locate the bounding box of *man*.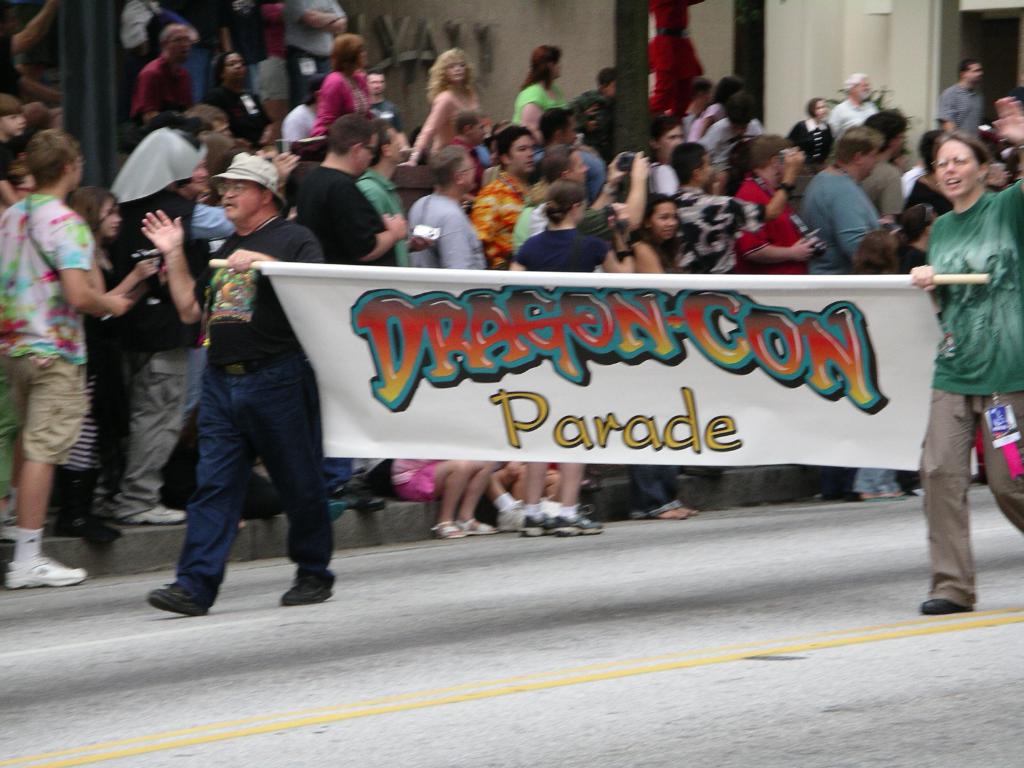
Bounding box: Rect(463, 125, 532, 276).
